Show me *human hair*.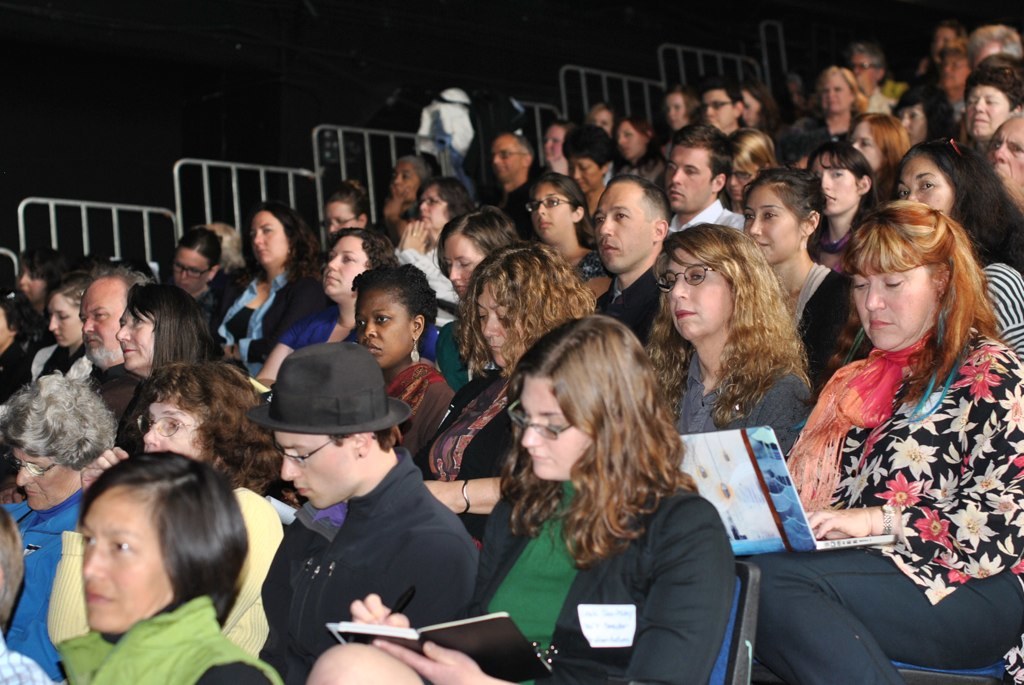
*human hair* is here: {"left": 805, "top": 141, "right": 882, "bottom": 221}.
